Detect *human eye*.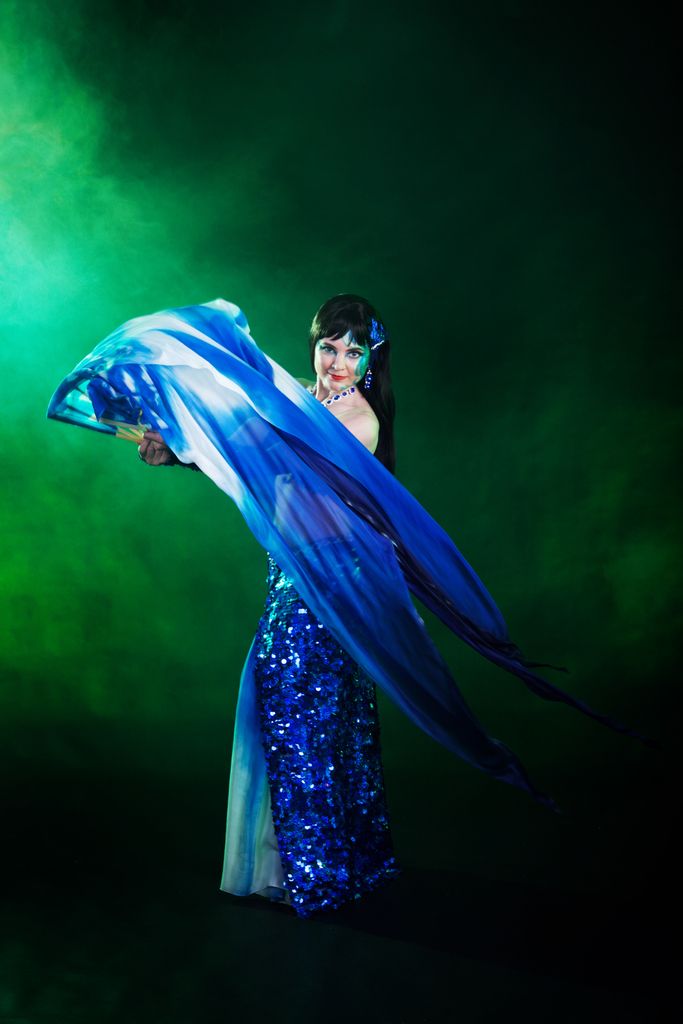
Detected at {"x1": 317, "y1": 344, "x2": 336, "y2": 356}.
